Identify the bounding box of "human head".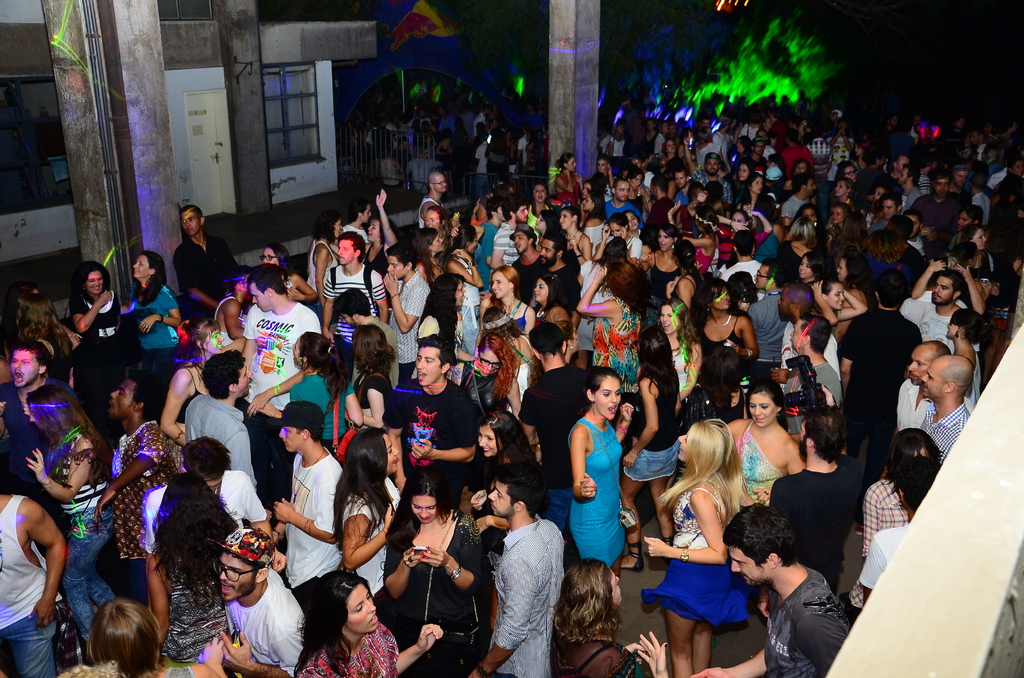
x1=422, y1=204, x2=446, y2=228.
